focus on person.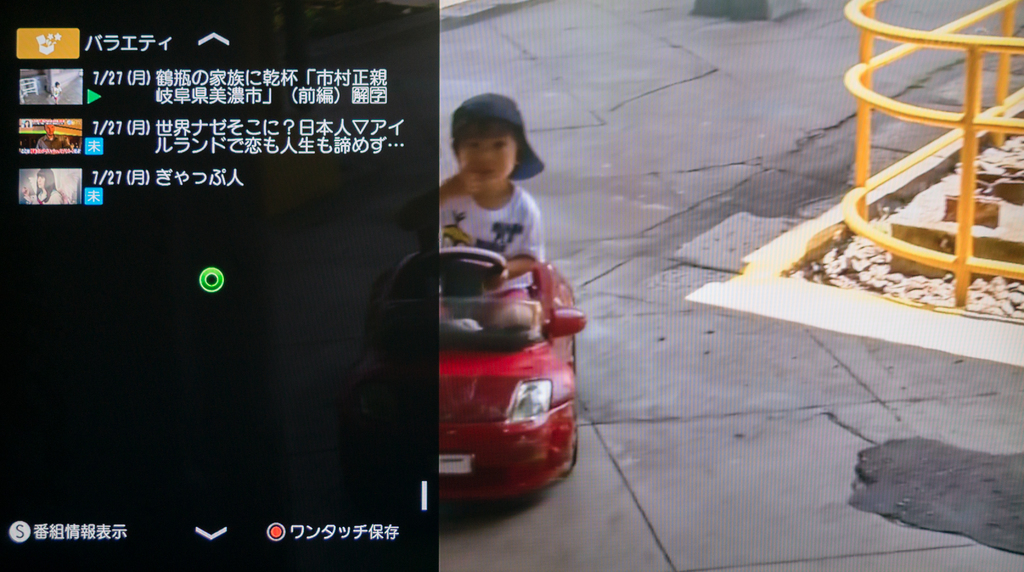
Focused at bbox=(394, 92, 547, 327).
